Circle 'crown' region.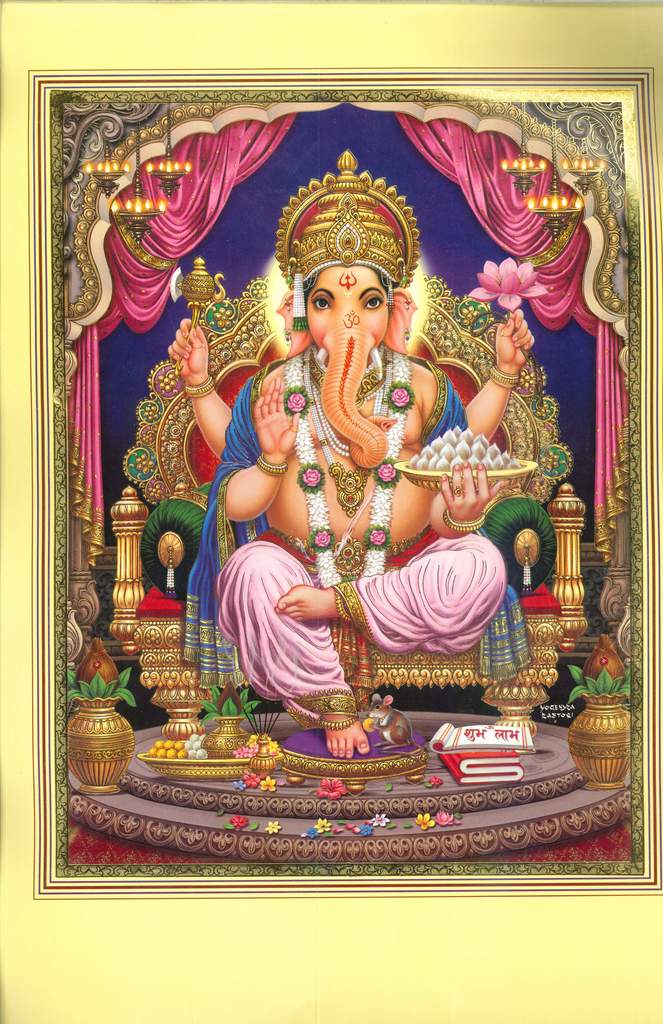
Region: l=269, t=148, r=423, b=288.
